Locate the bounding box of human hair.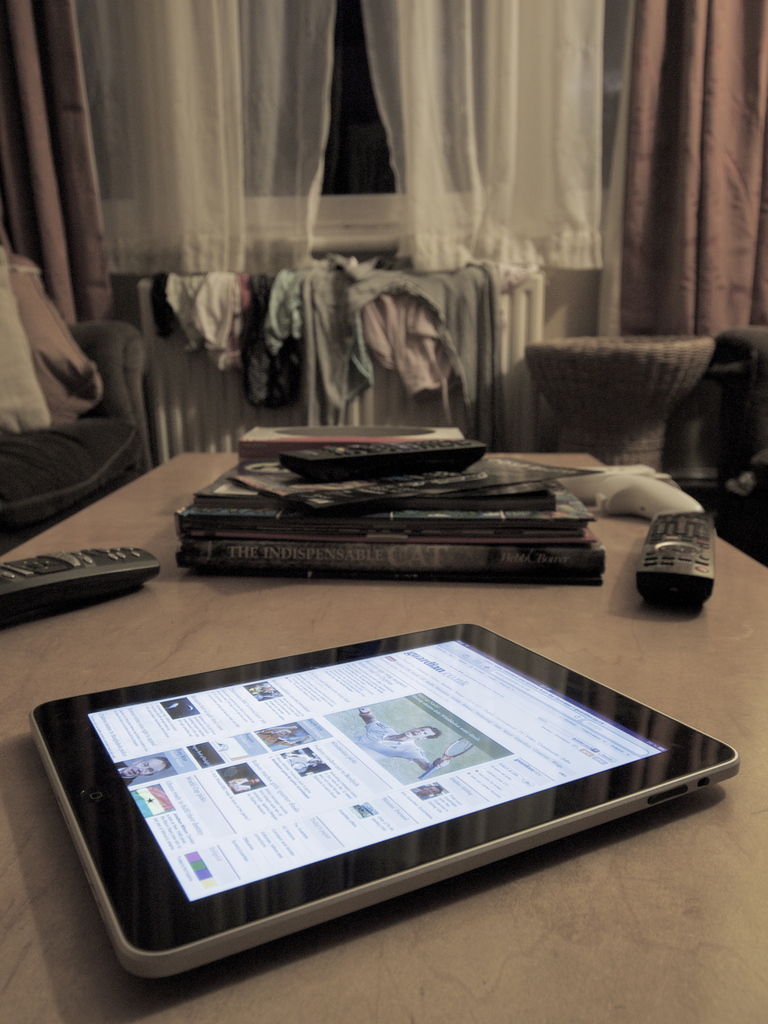
Bounding box: {"x1": 415, "y1": 725, "x2": 441, "y2": 739}.
